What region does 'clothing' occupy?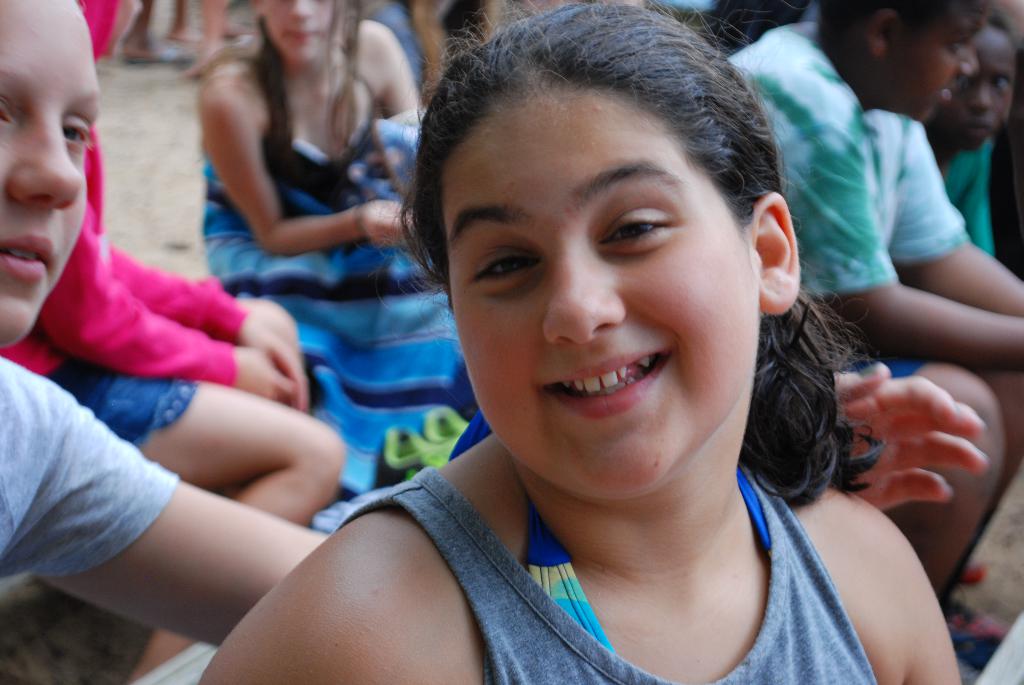
select_region(938, 138, 996, 260).
